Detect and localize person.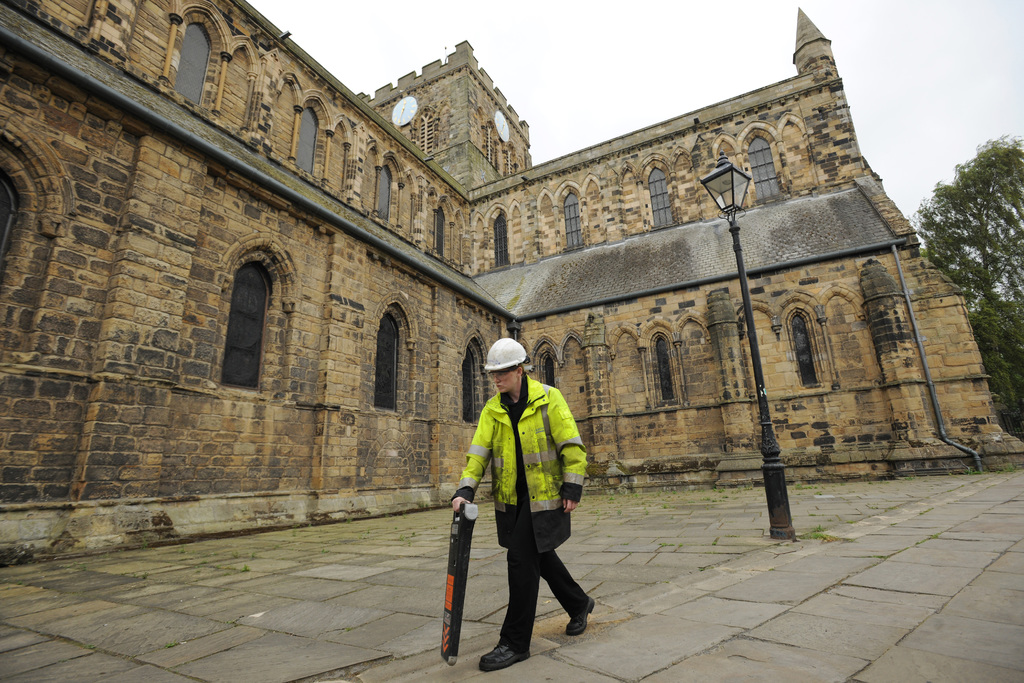
Localized at [448,331,584,670].
